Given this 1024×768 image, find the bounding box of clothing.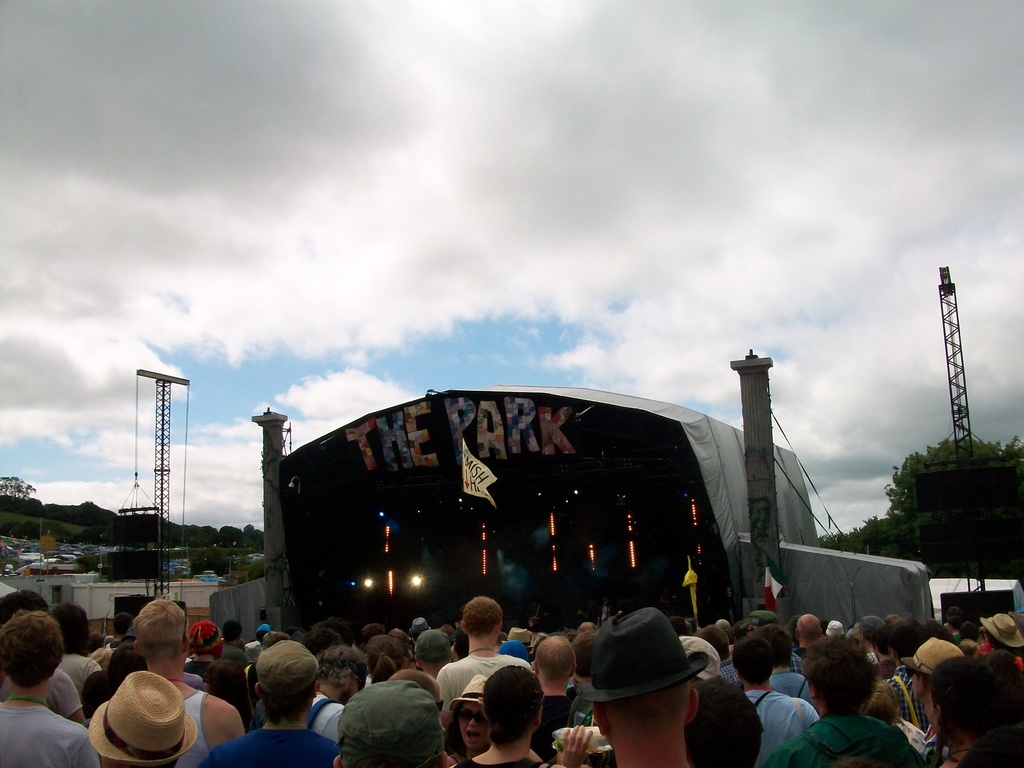
(527, 696, 570, 762).
